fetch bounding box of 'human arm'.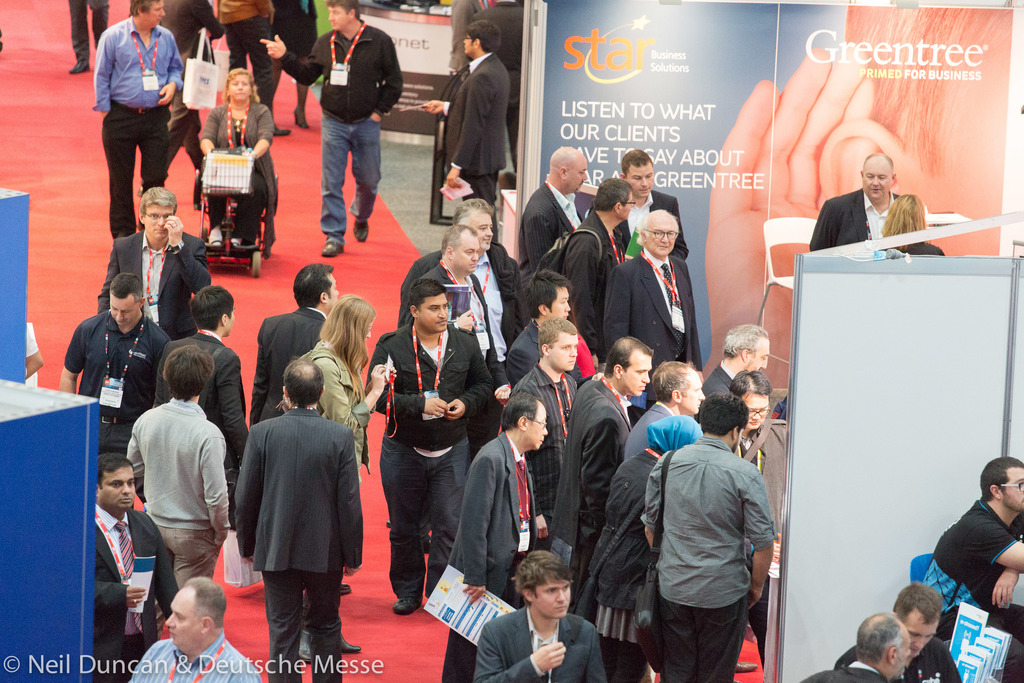
Bbox: (95,234,141,319).
